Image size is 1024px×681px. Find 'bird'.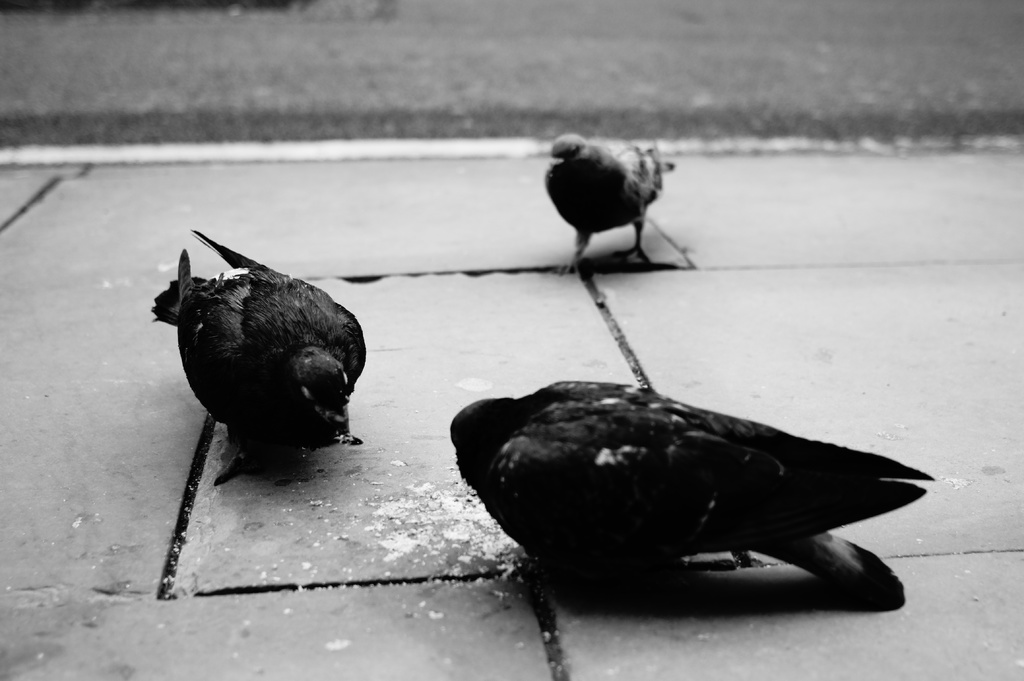
(left=443, top=377, right=936, bottom=620).
